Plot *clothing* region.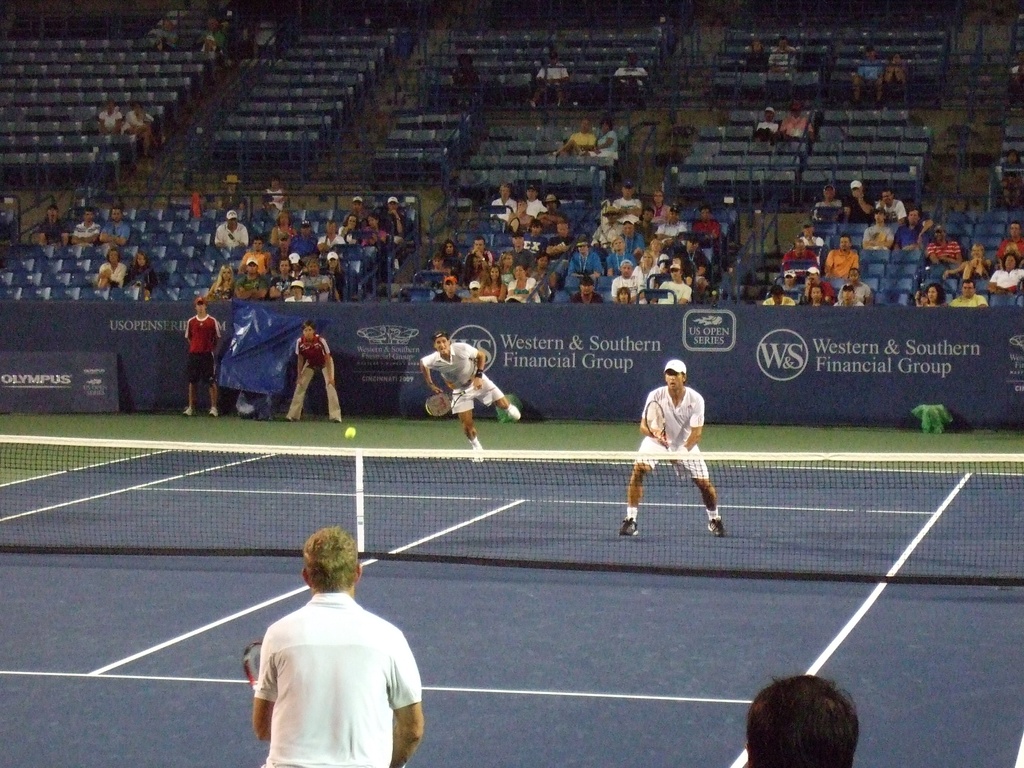
Plotted at 921:295:948:305.
